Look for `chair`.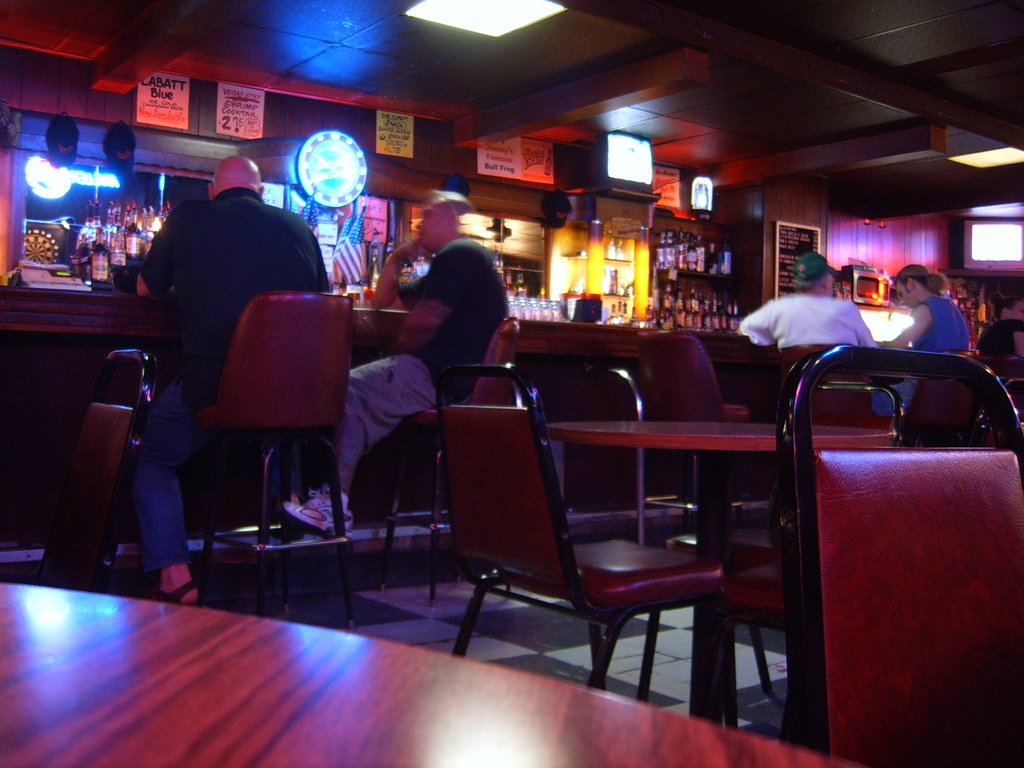
Found: box(27, 343, 152, 596).
